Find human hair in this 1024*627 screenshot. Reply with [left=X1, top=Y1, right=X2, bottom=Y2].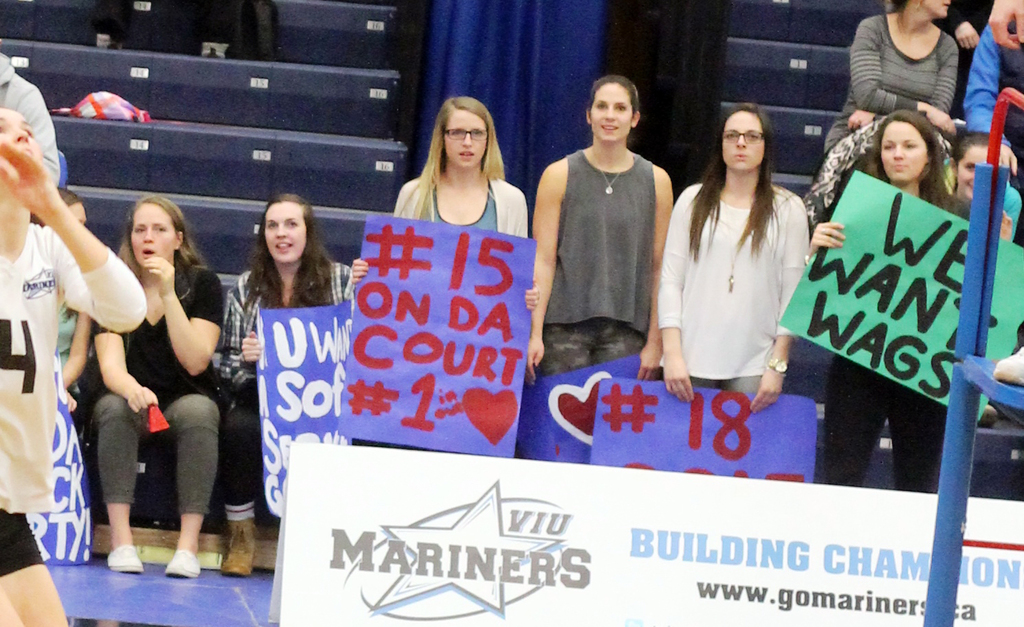
[left=587, top=72, right=641, bottom=129].
